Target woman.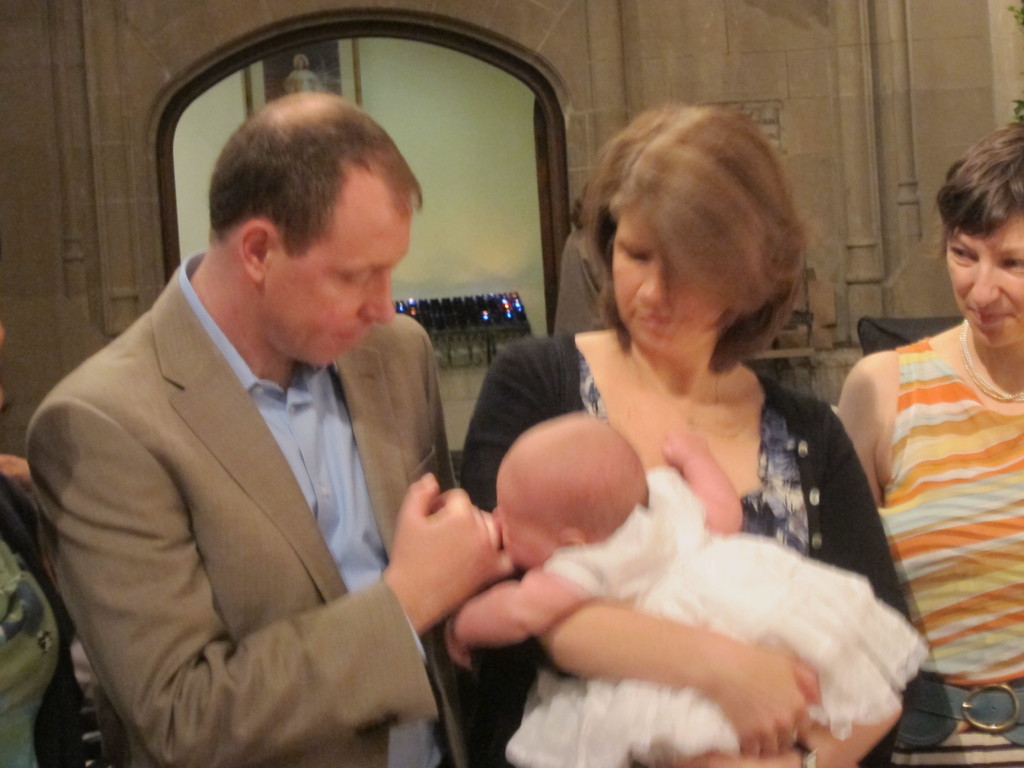
Target region: locate(0, 452, 80, 767).
